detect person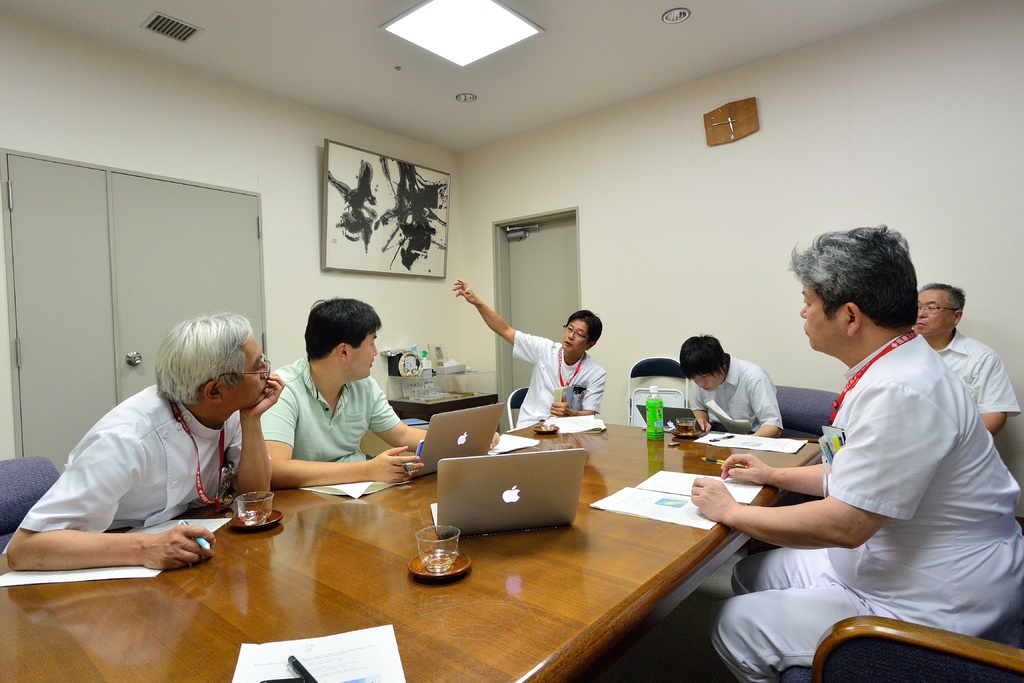
[911, 276, 1023, 440]
